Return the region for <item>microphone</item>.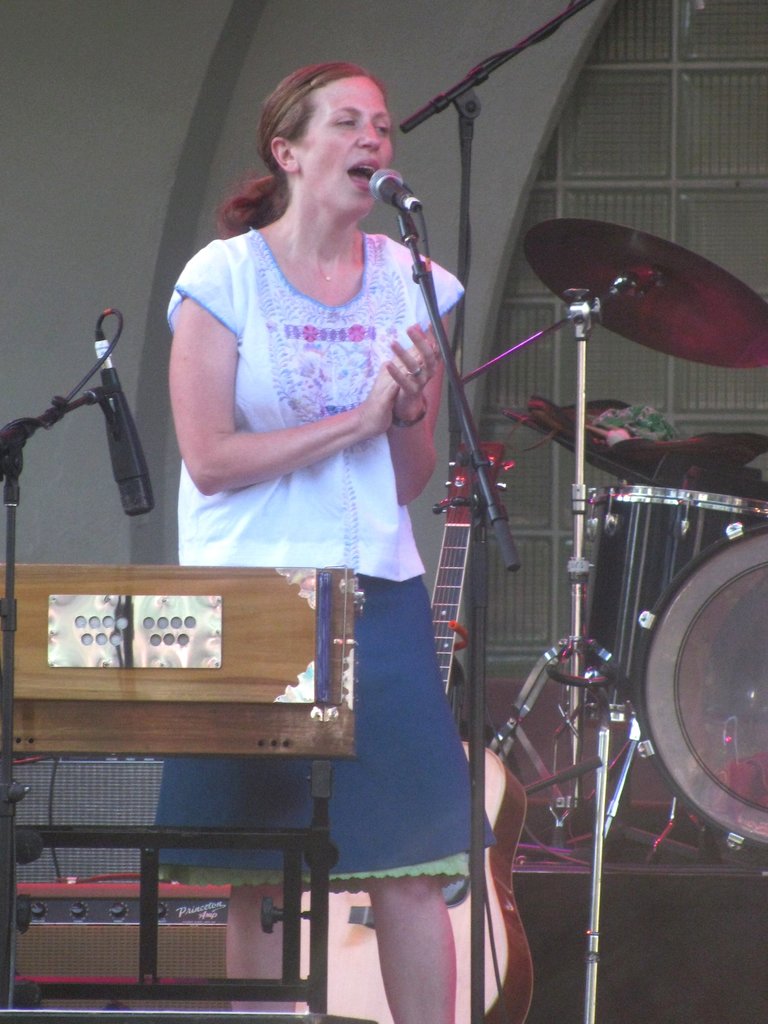
region(369, 166, 420, 211).
